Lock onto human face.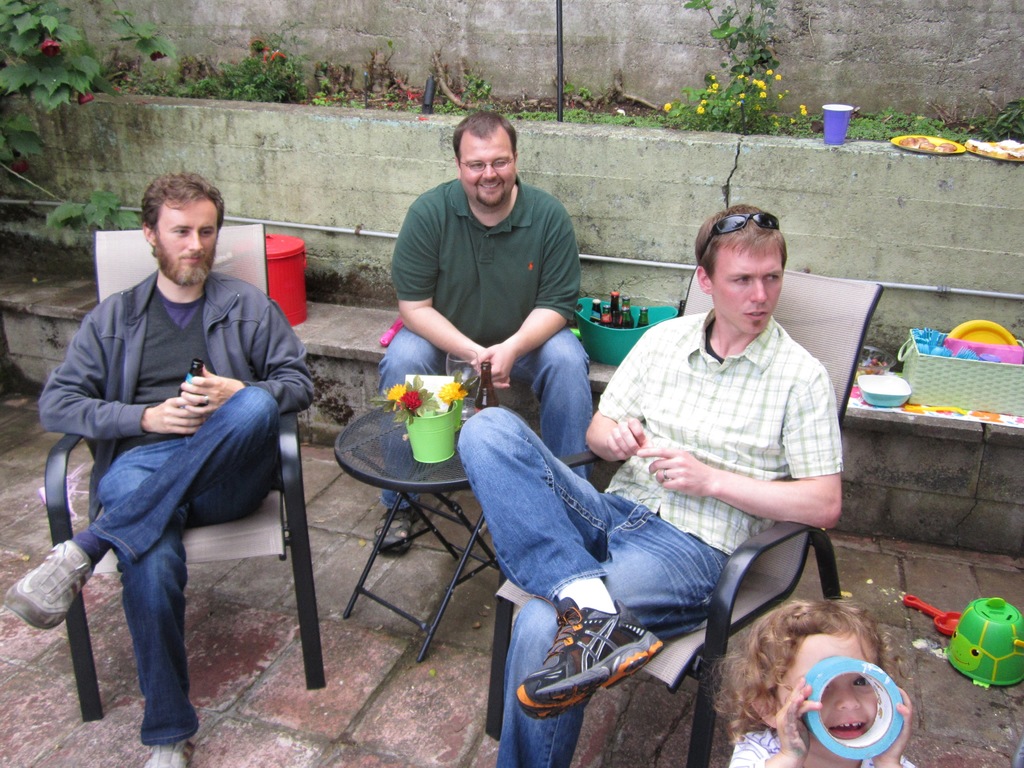
Locked: pyautogui.locateOnScreen(156, 206, 218, 283).
